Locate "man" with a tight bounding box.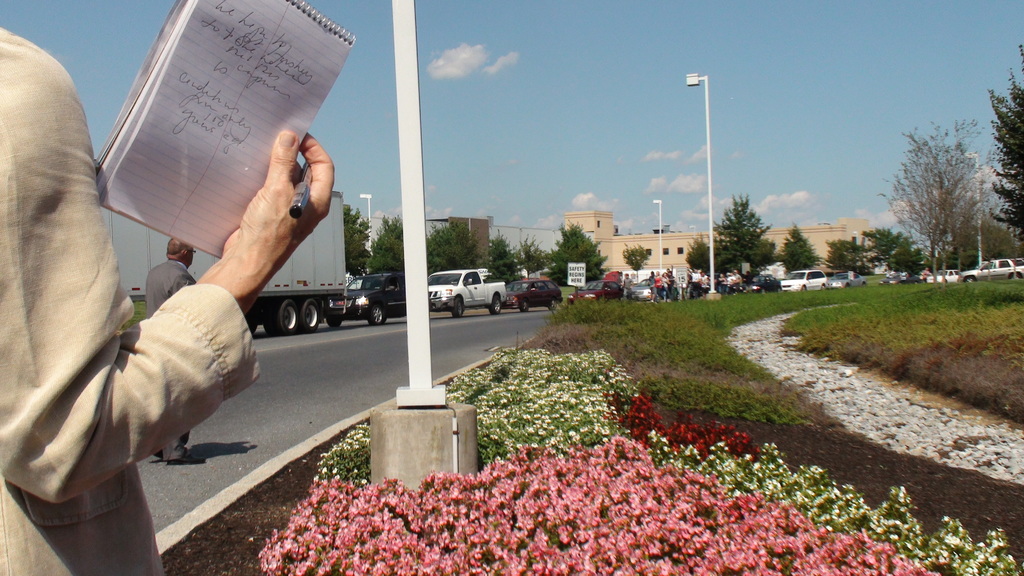
<box>666,263,675,276</box>.
